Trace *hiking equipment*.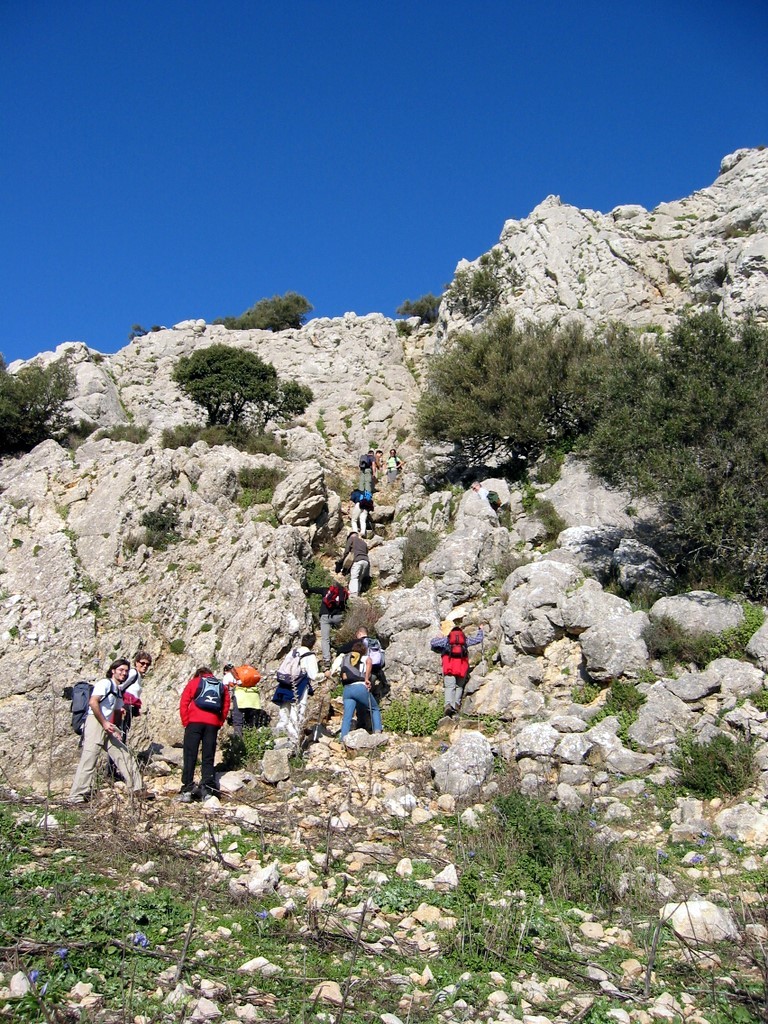
Traced to 326, 588, 346, 609.
